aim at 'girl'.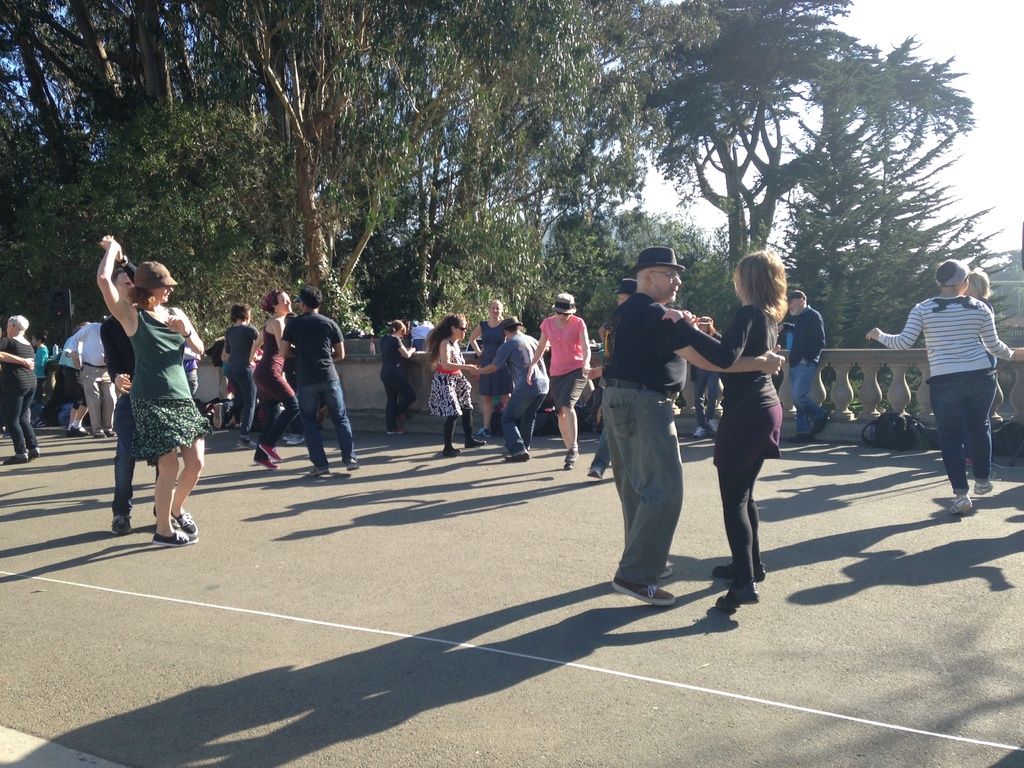
Aimed at bbox(422, 307, 481, 455).
